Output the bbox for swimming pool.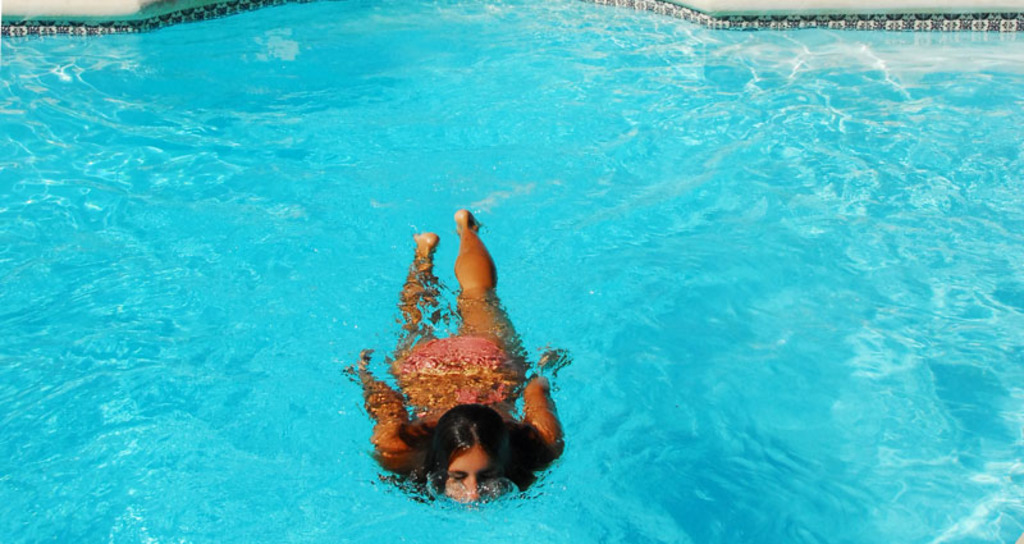
(0,49,979,543).
